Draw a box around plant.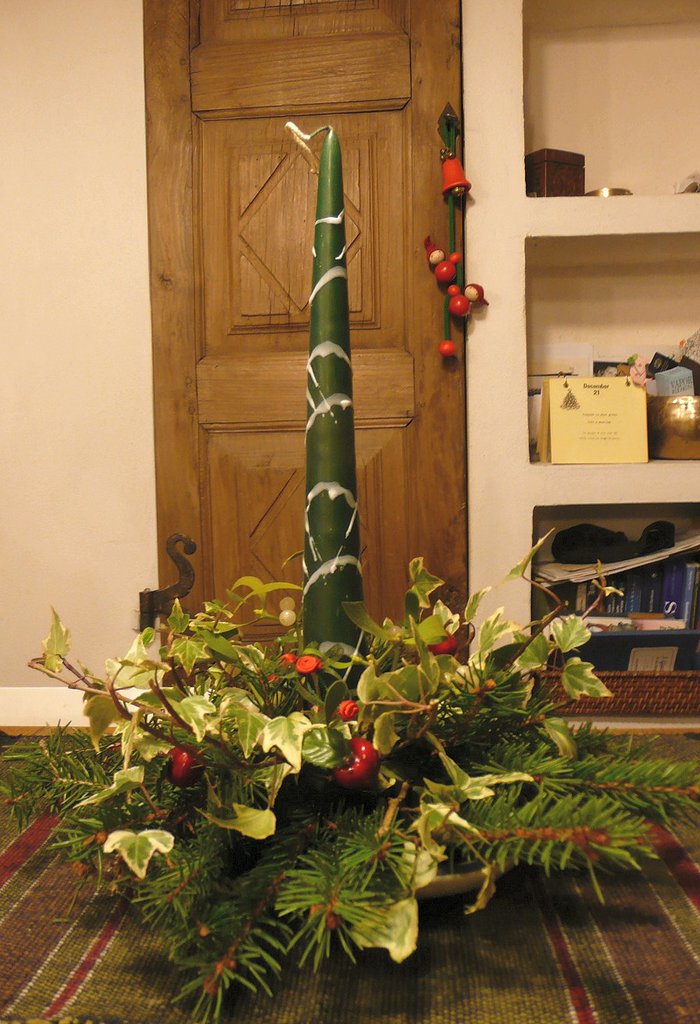
bbox(0, 538, 699, 1023).
